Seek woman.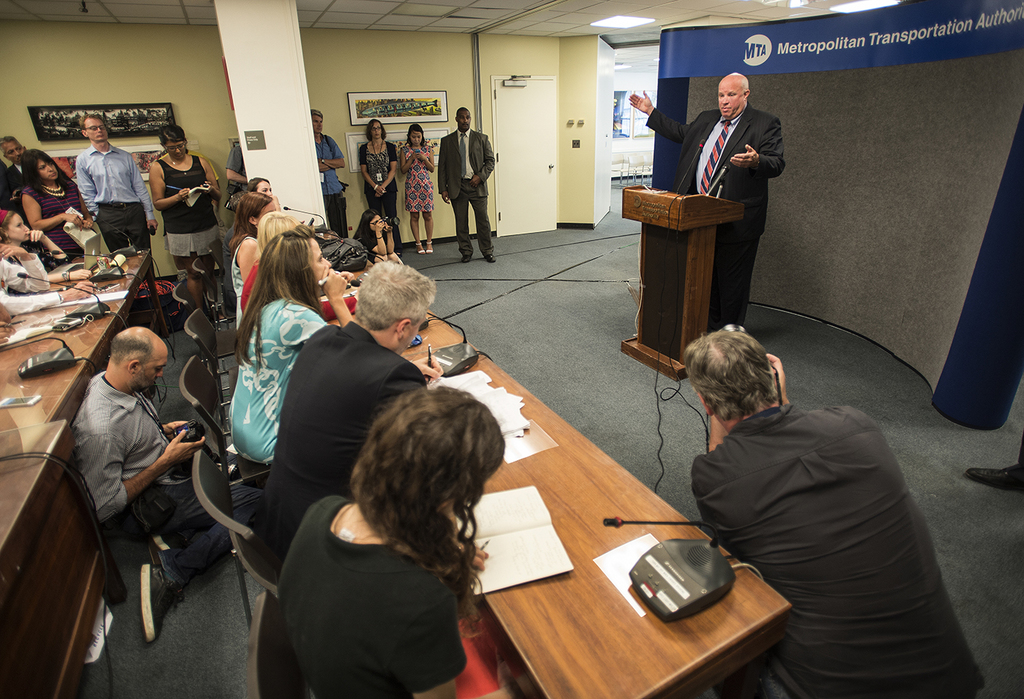
left=236, top=208, right=363, bottom=322.
